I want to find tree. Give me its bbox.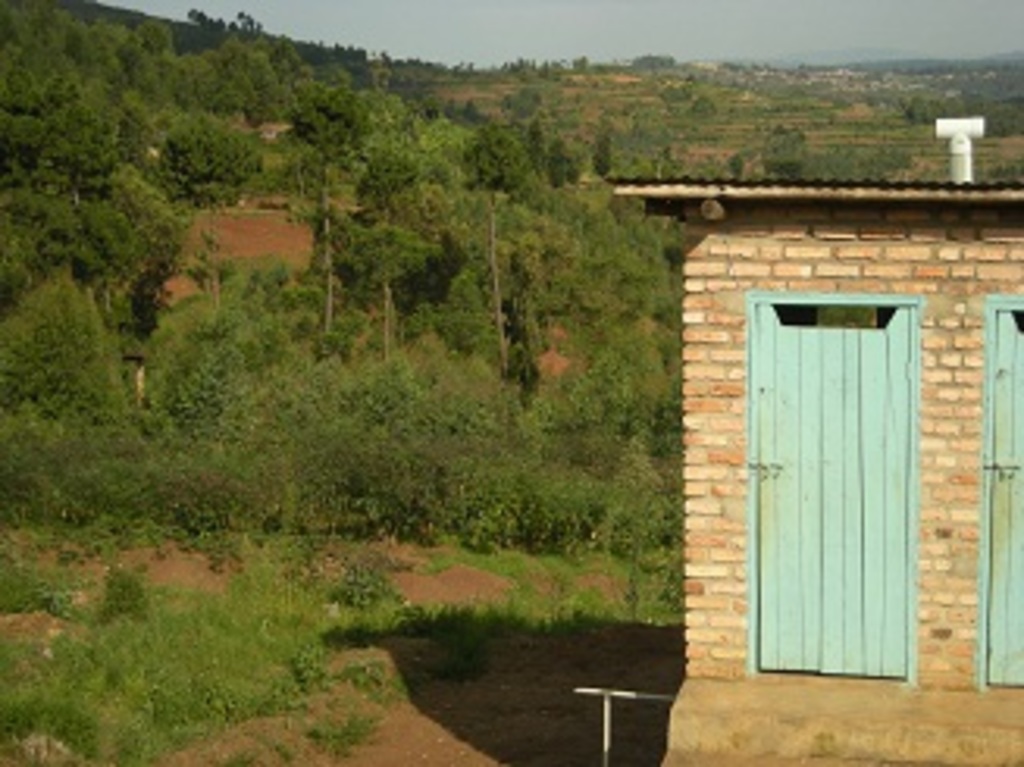
285 88 379 332.
